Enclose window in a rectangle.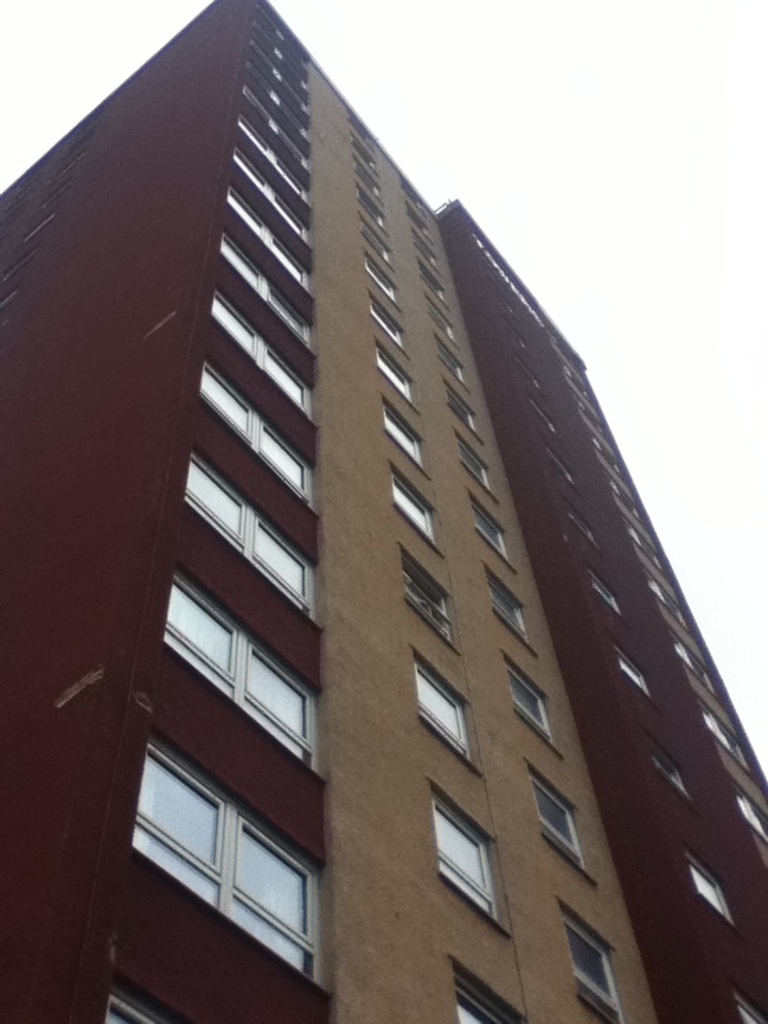
rect(473, 494, 515, 565).
